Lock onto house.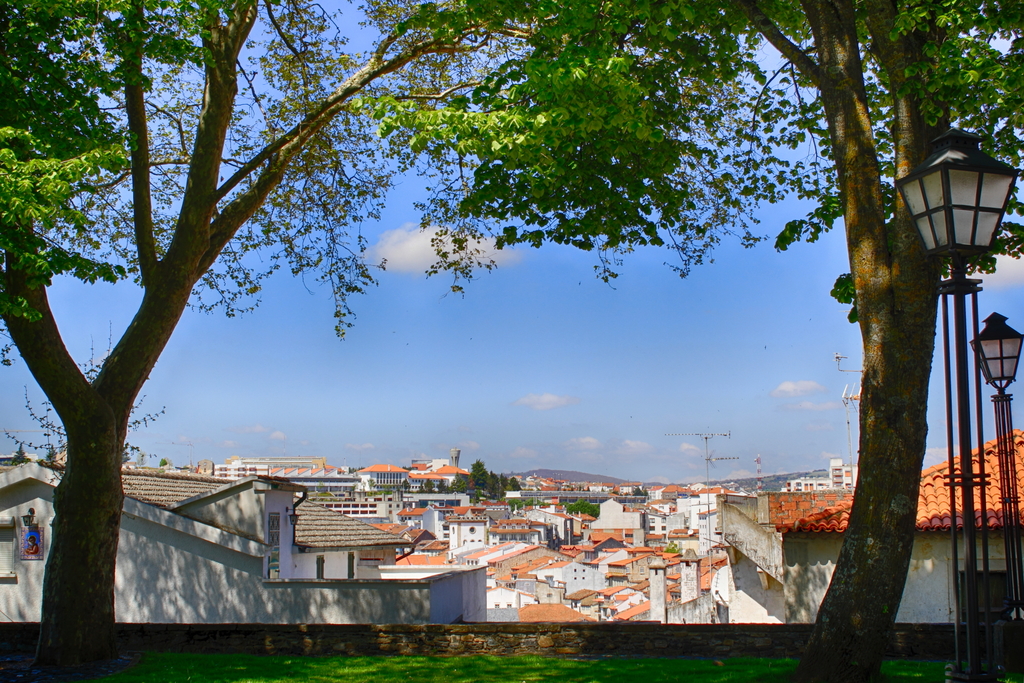
Locked: 369/498/493/614.
